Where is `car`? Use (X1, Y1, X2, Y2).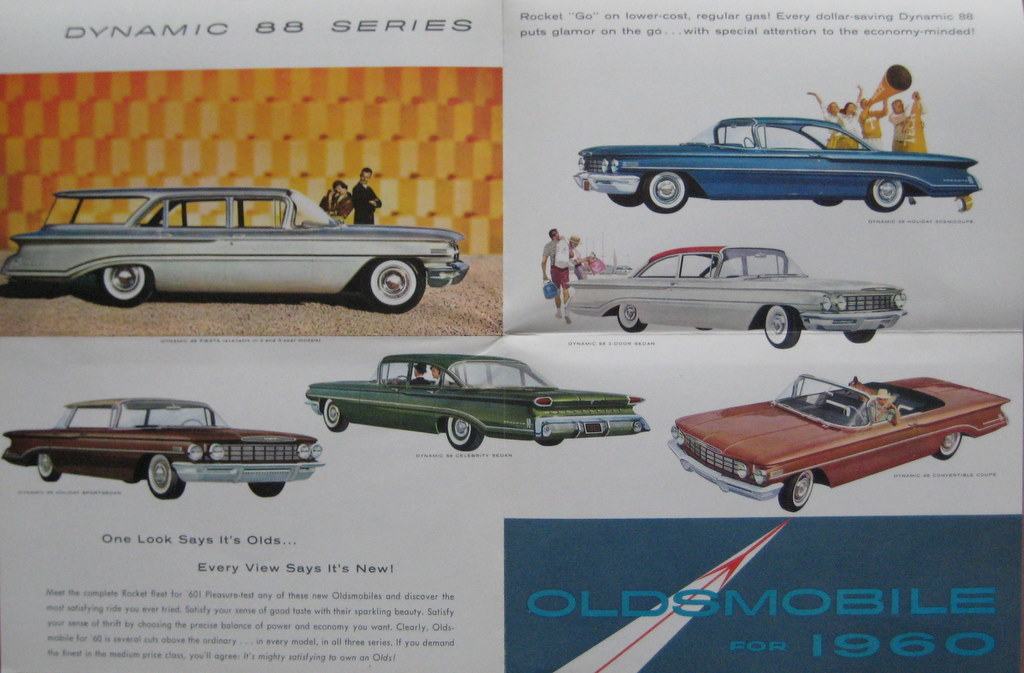
(668, 375, 1011, 515).
